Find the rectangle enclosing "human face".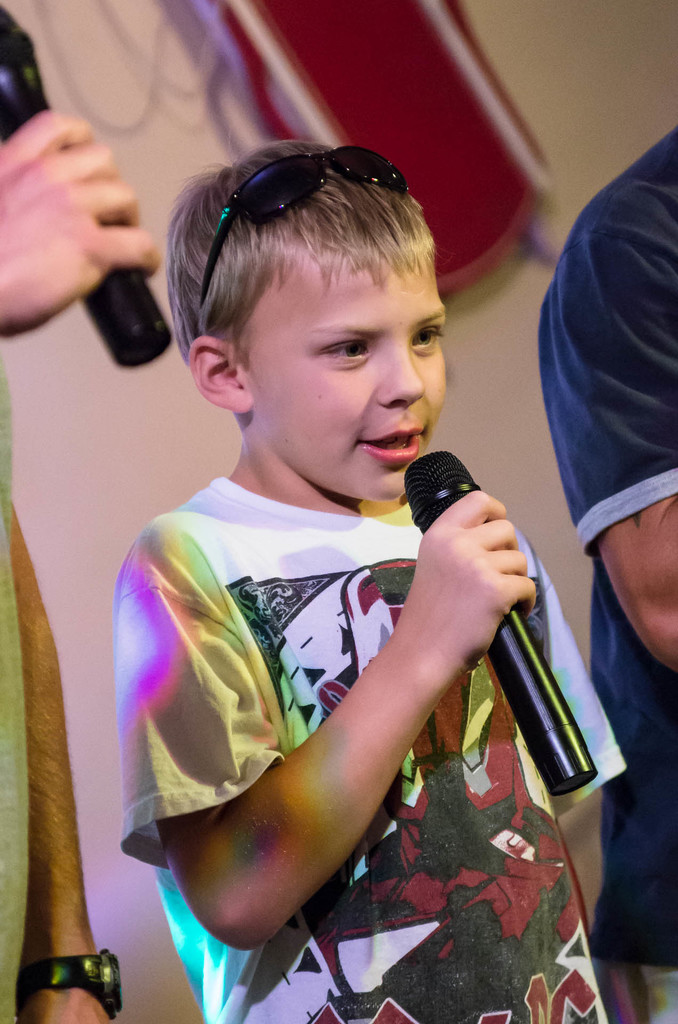
bbox=(246, 252, 445, 502).
